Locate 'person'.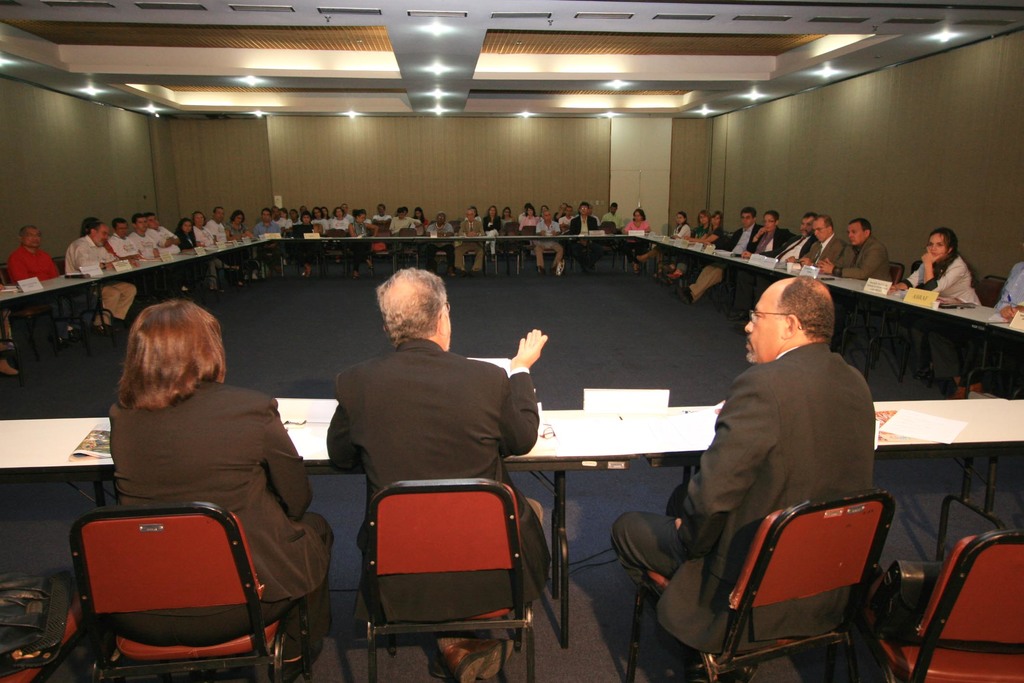
Bounding box: [10,224,62,335].
